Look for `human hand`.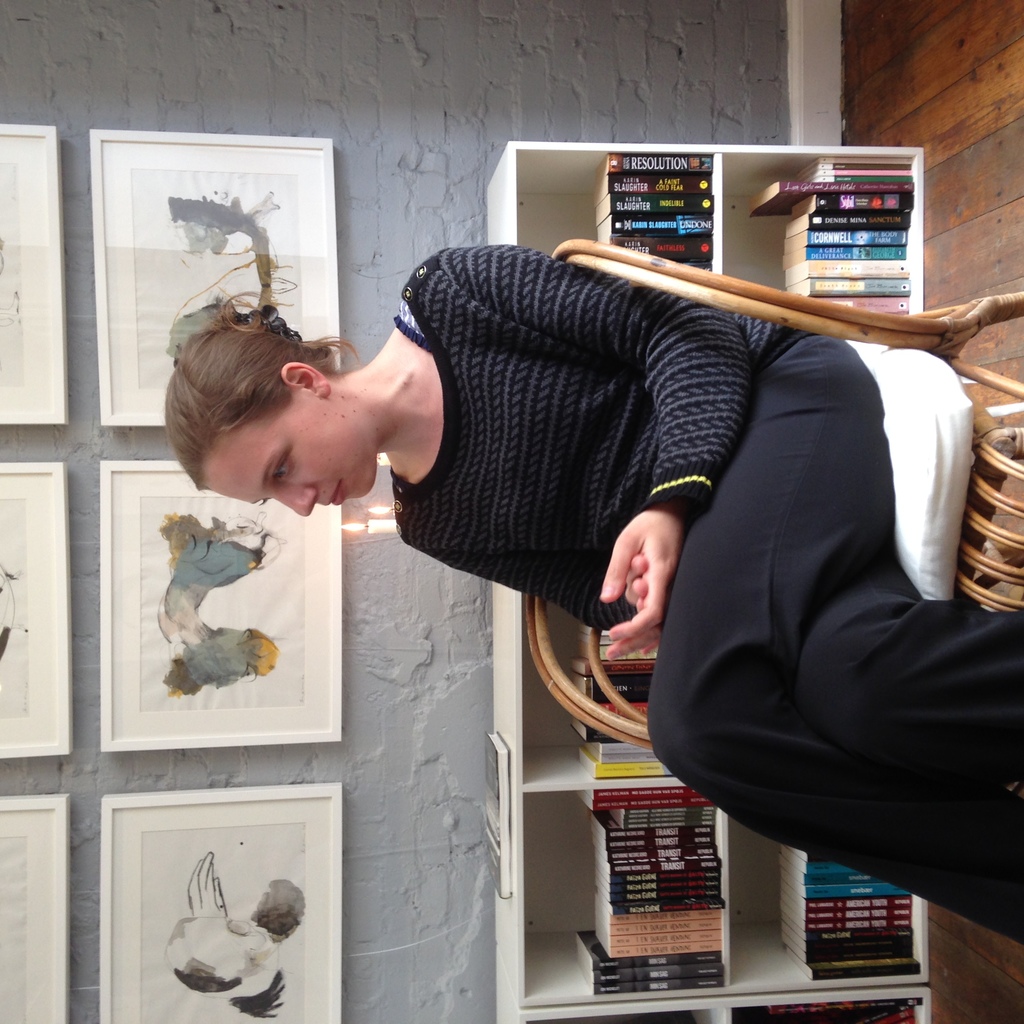
Found: crop(596, 511, 700, 650).
